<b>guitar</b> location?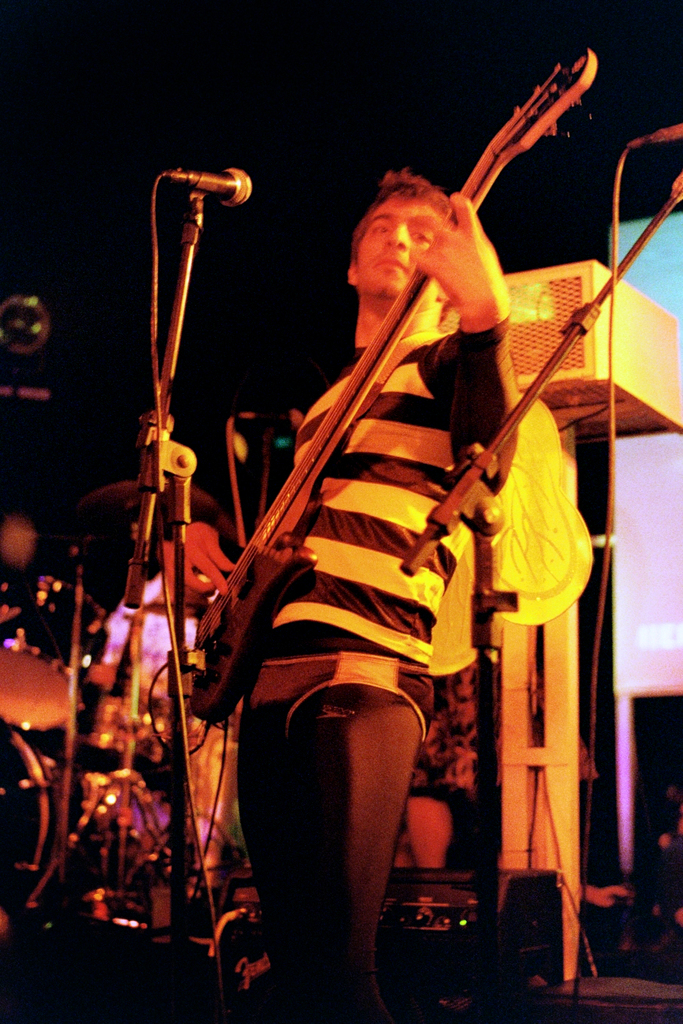
{"x1": 185, "y1": 42, "x2": 600, "y2": 726}
